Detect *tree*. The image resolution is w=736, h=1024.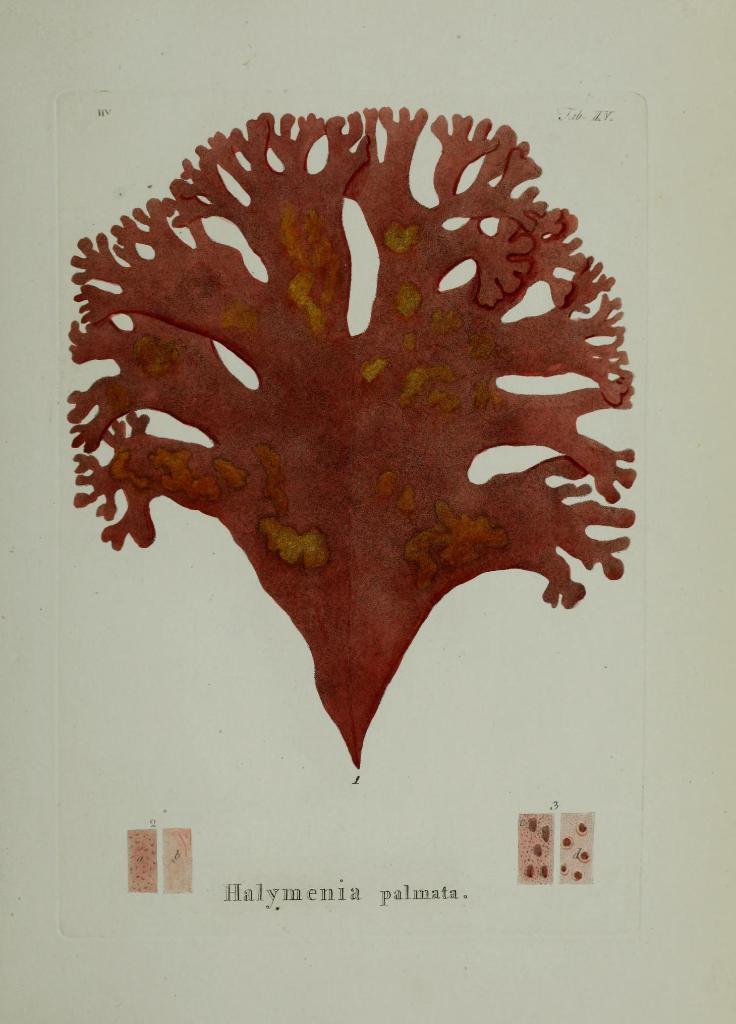
detection(65, 105, 636, 775).
